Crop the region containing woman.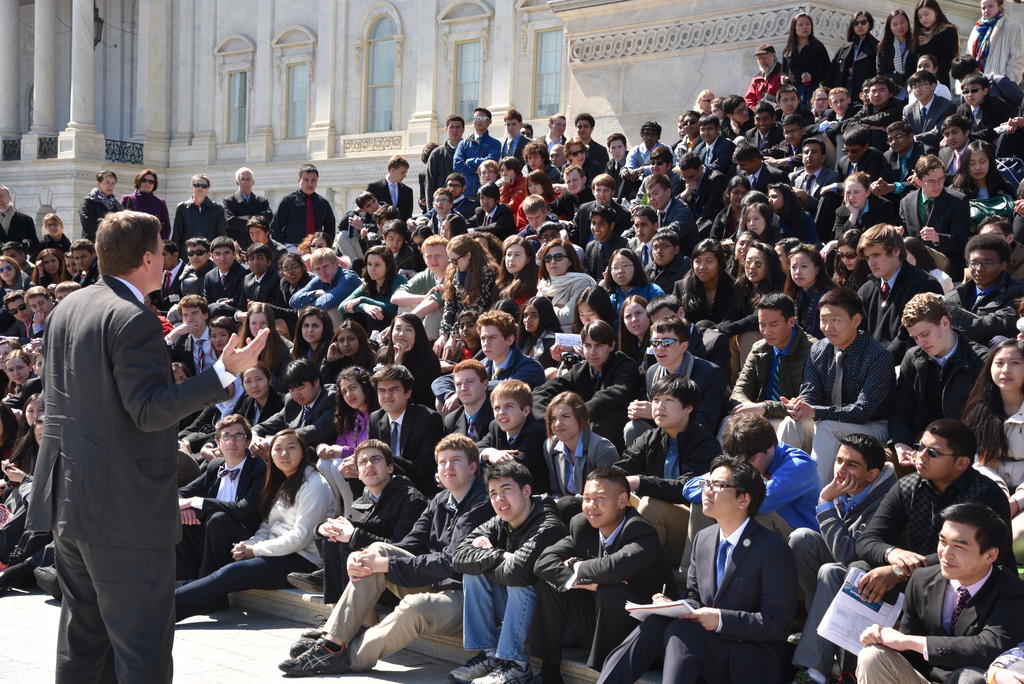
Crop region: {"left": 743, "top": 202, "right": 780, "bottom": 238}.
